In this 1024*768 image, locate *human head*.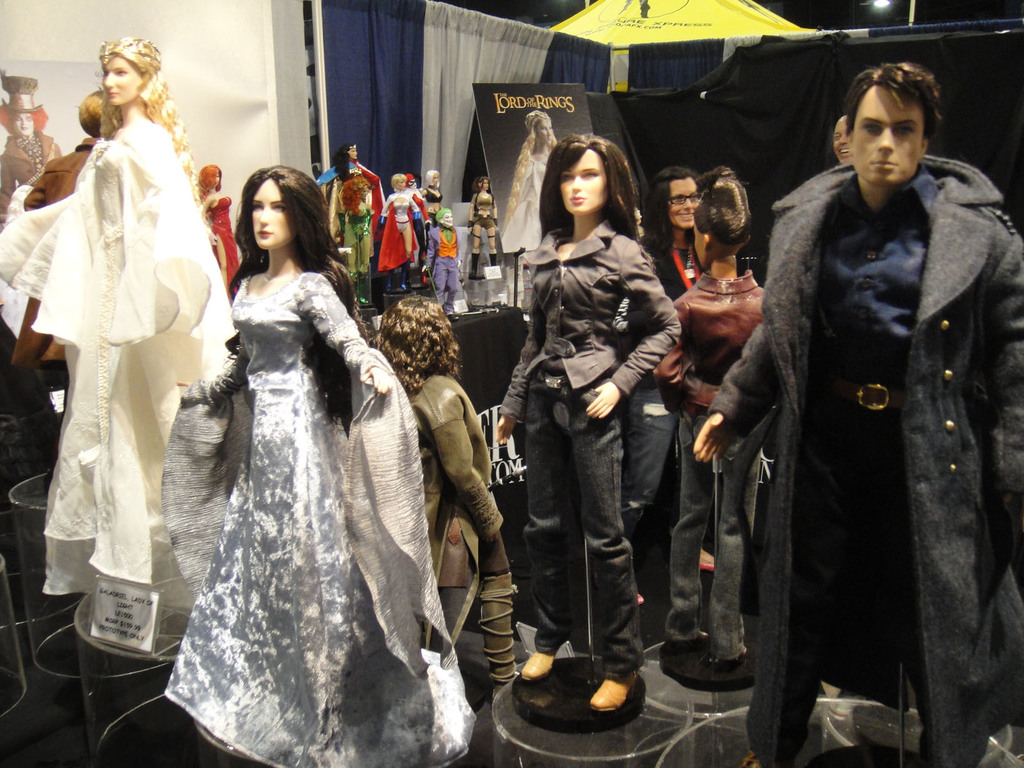
Bounding box: l=196, t=163, r=222, b=188.
